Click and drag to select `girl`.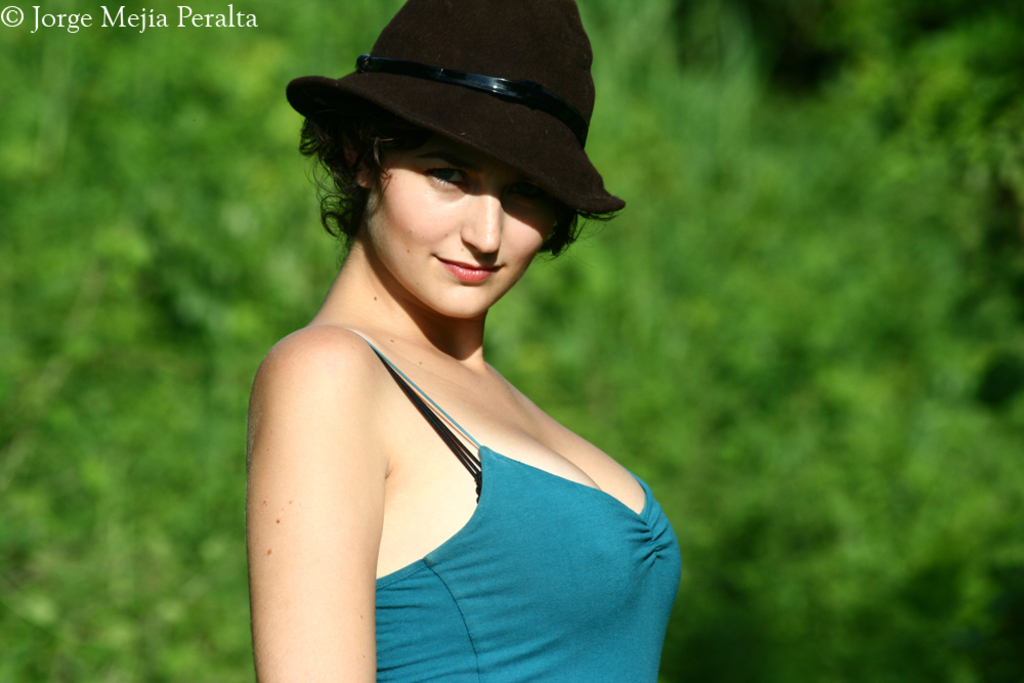
Selection: detection(250, 0, 683, 682).
